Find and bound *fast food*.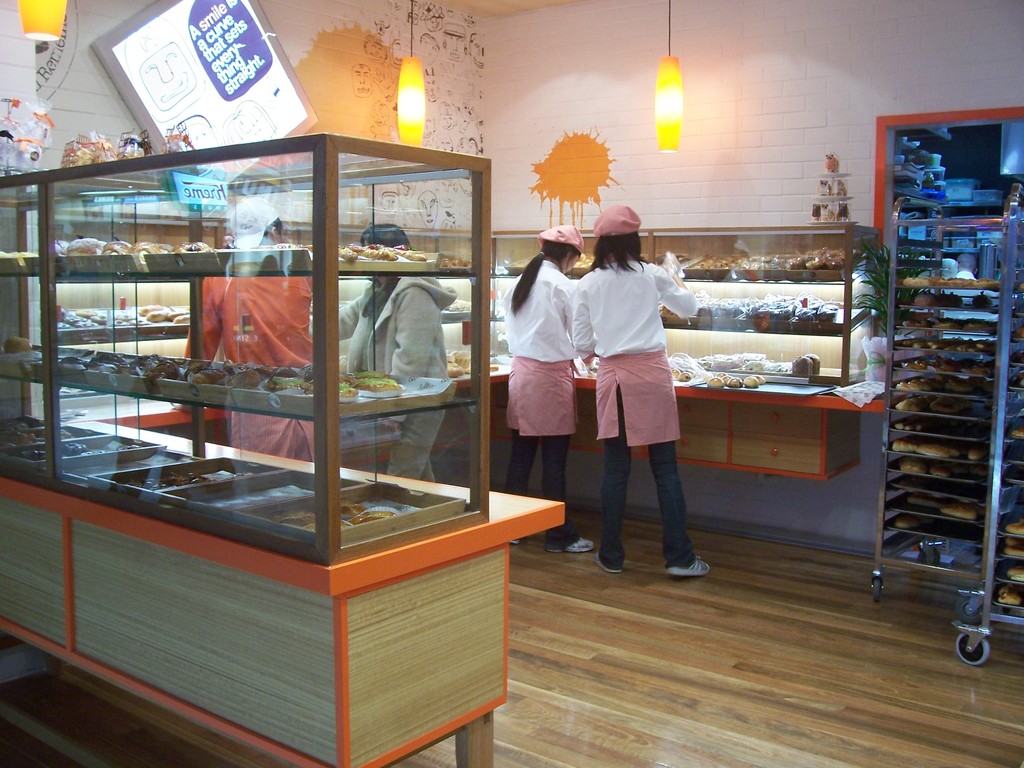
Bound: 574/252/594/269.
